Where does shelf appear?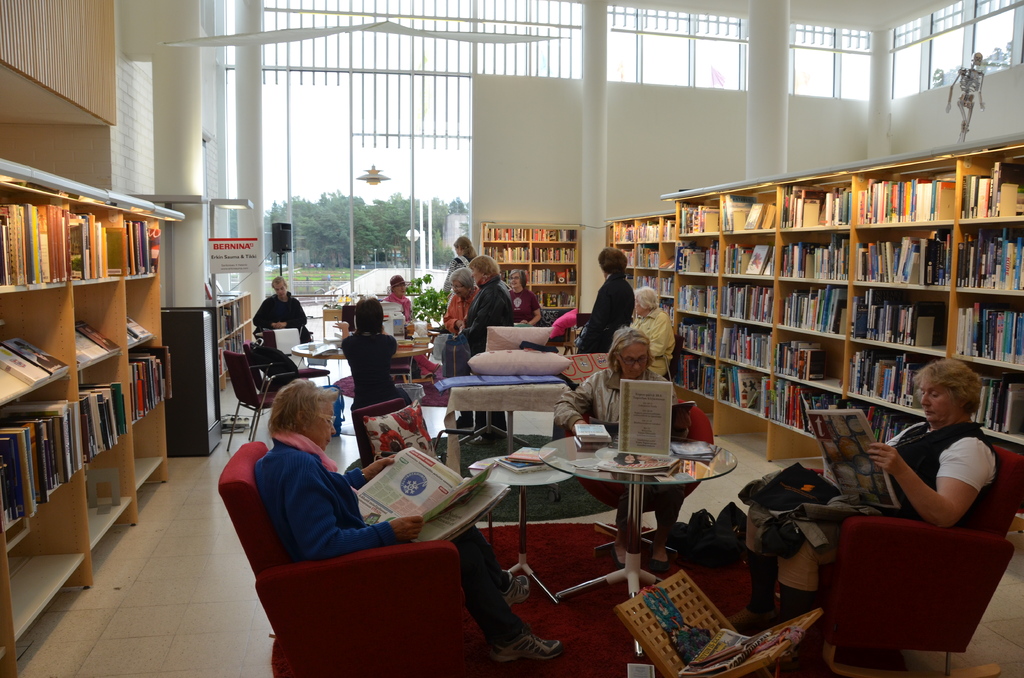
Appears at select_region(664, 138, 1023, 543).
